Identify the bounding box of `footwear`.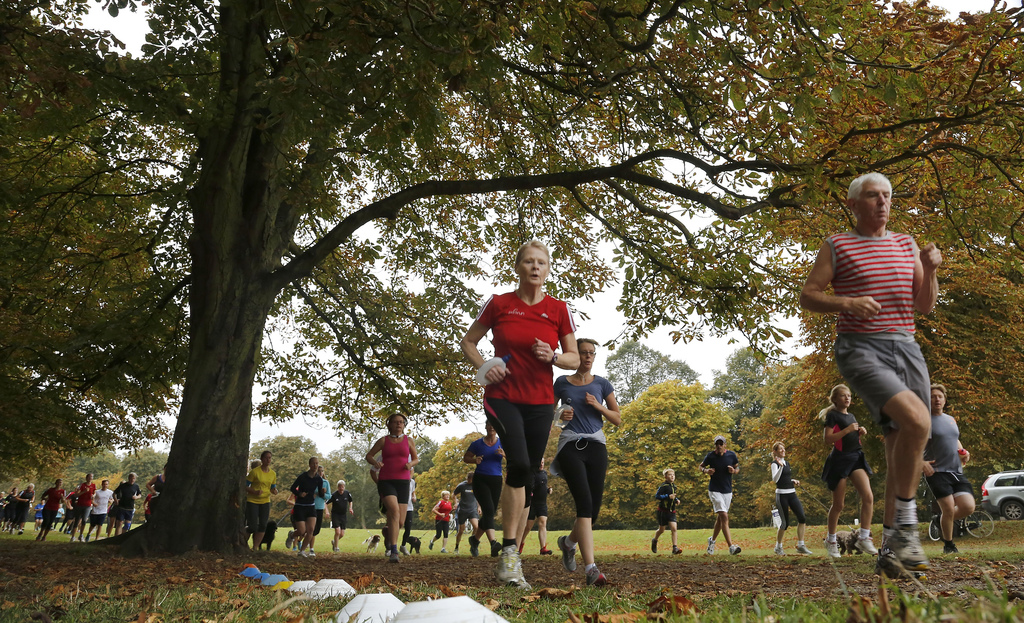
[x1=296, y1=551, x2=307, y2=558].
